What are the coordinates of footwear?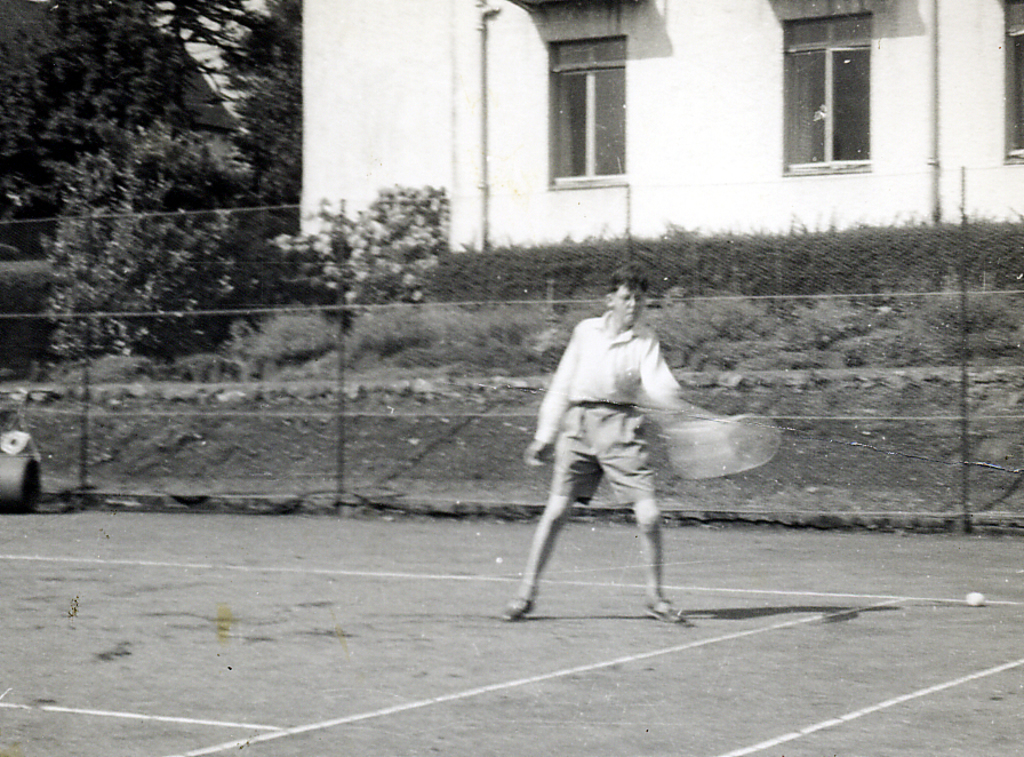
locate(501, 597, 536, 625).
